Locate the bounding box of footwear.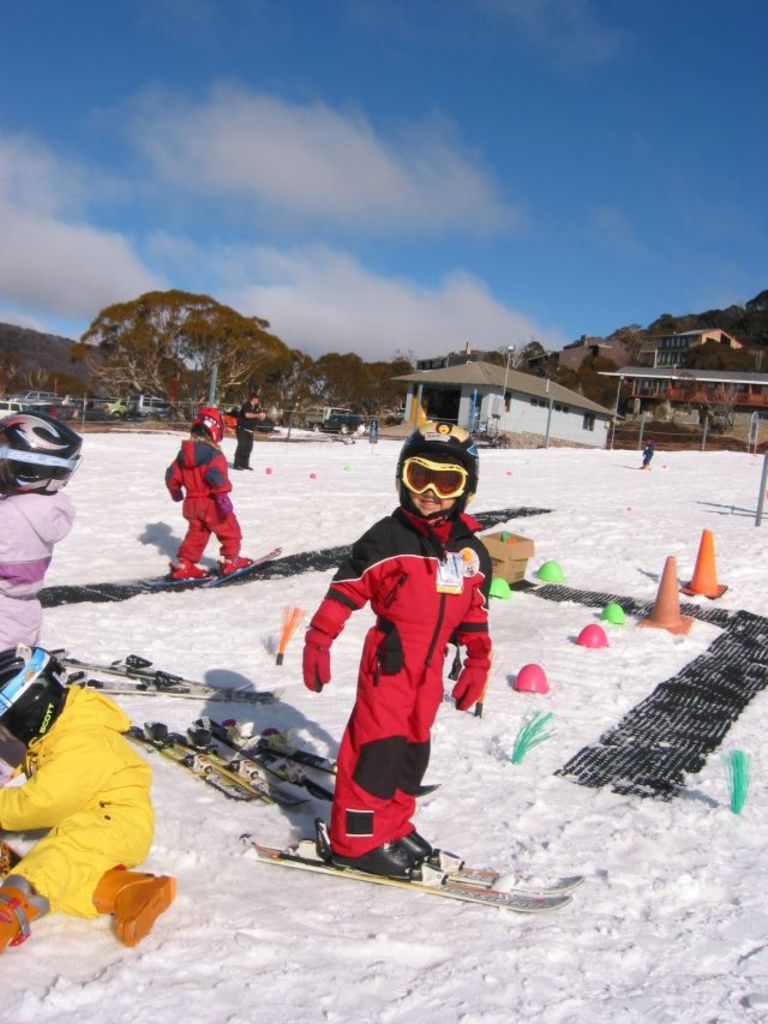
Bounding box: select_region(0, 878, 38, 956).
